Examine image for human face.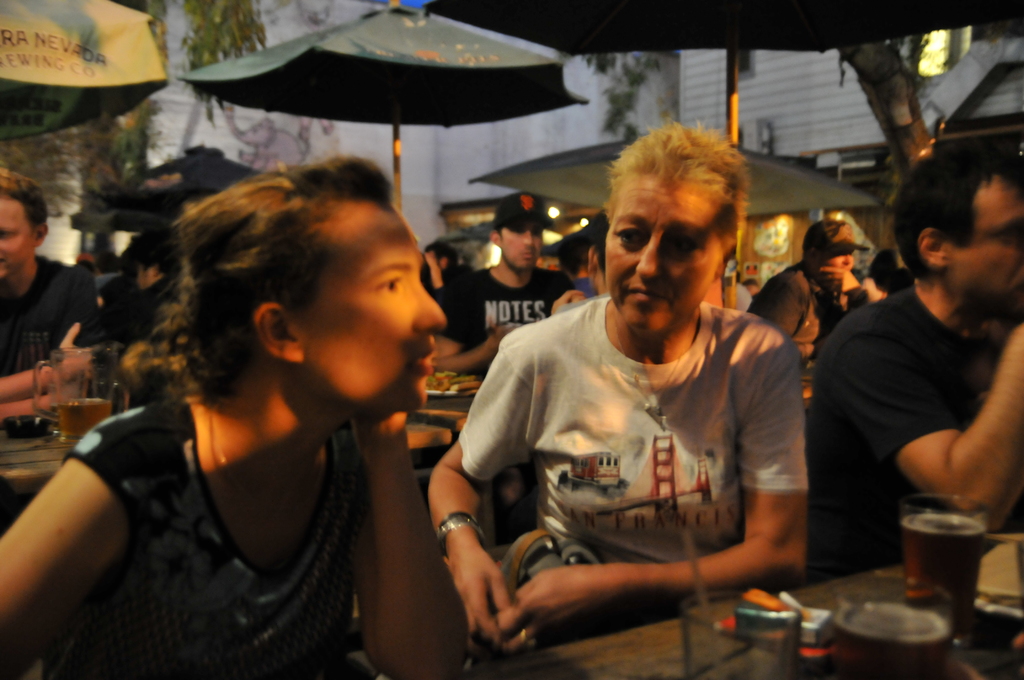
Examination result: <region>604, 174, 726, 332</region>.
